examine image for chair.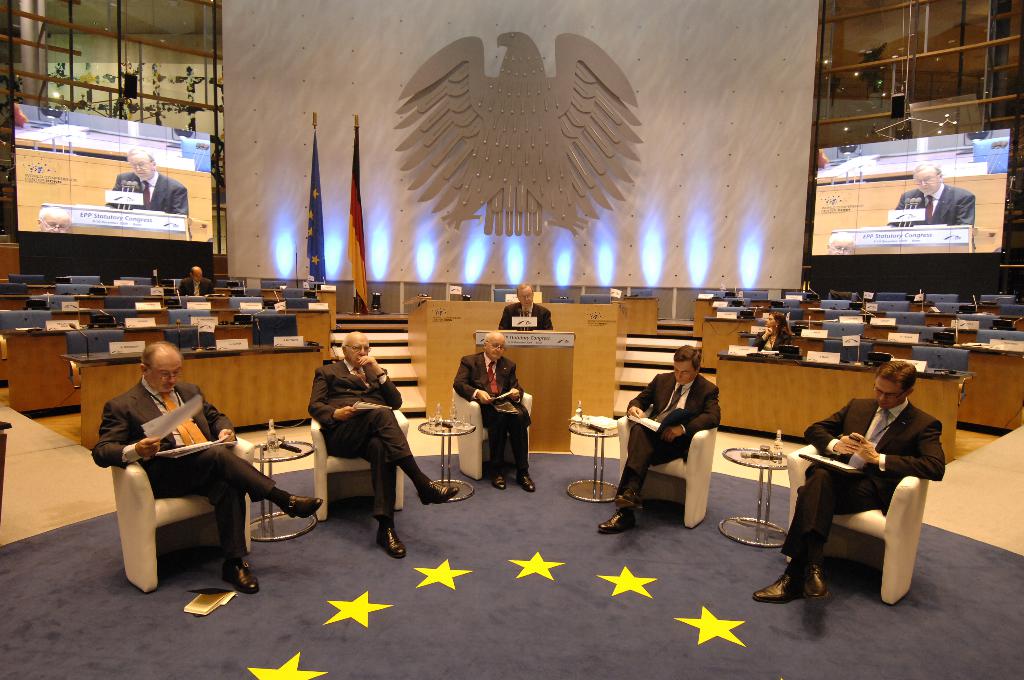
Examination result: detection(872, 302, 908, 312).
